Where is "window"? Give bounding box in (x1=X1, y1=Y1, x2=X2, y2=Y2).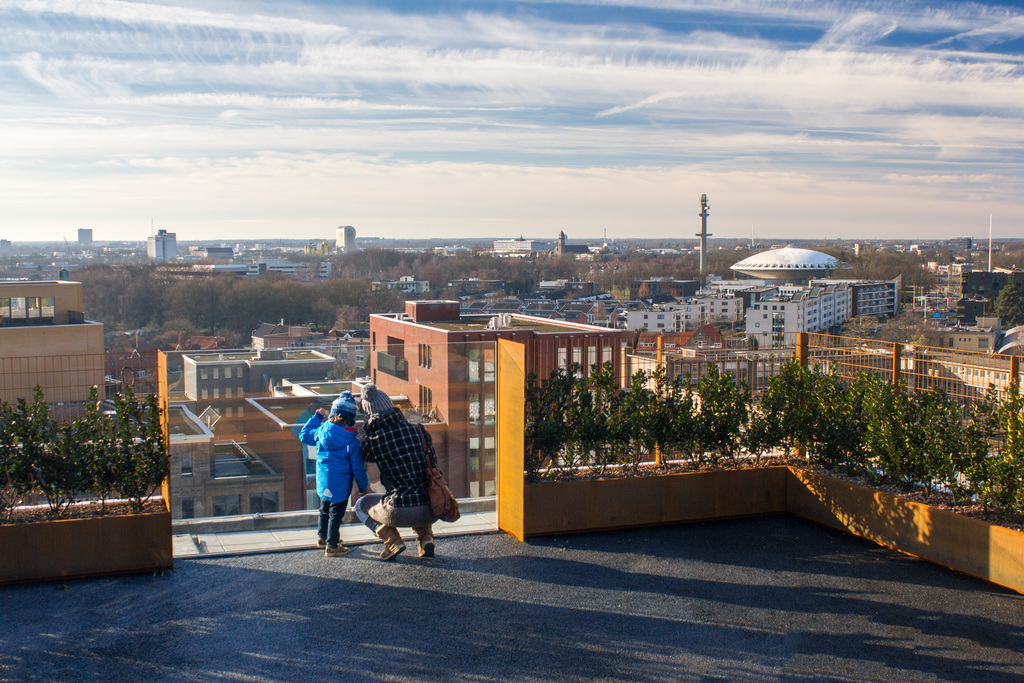
(x1=237, y1=366, x2=241, y2=379).
